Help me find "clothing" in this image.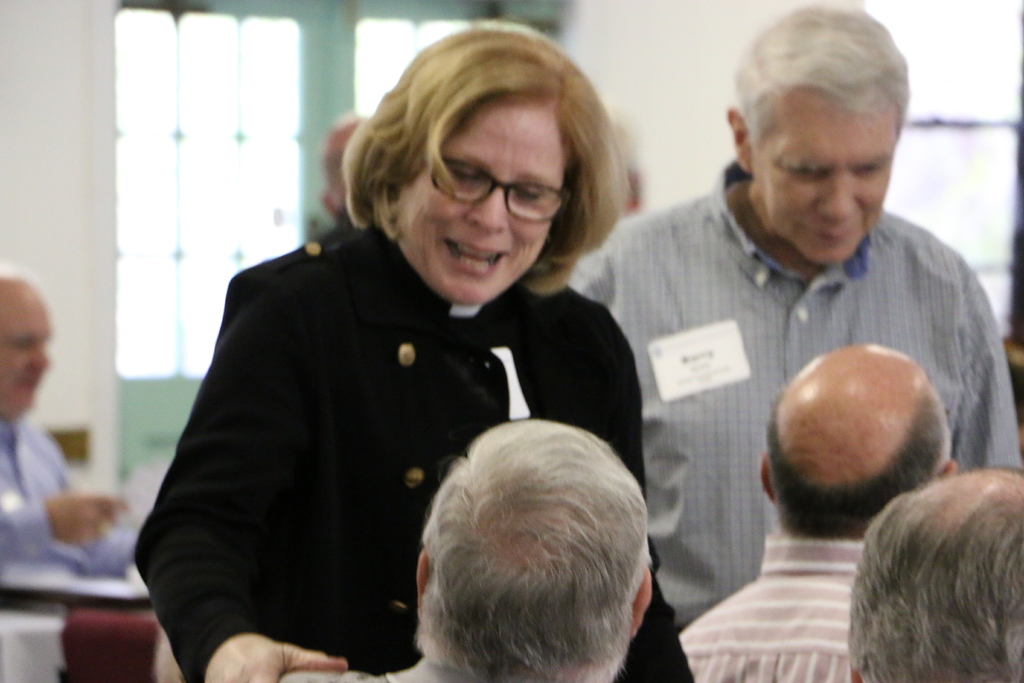
Found it: detection(676, 531, 871, 682).
